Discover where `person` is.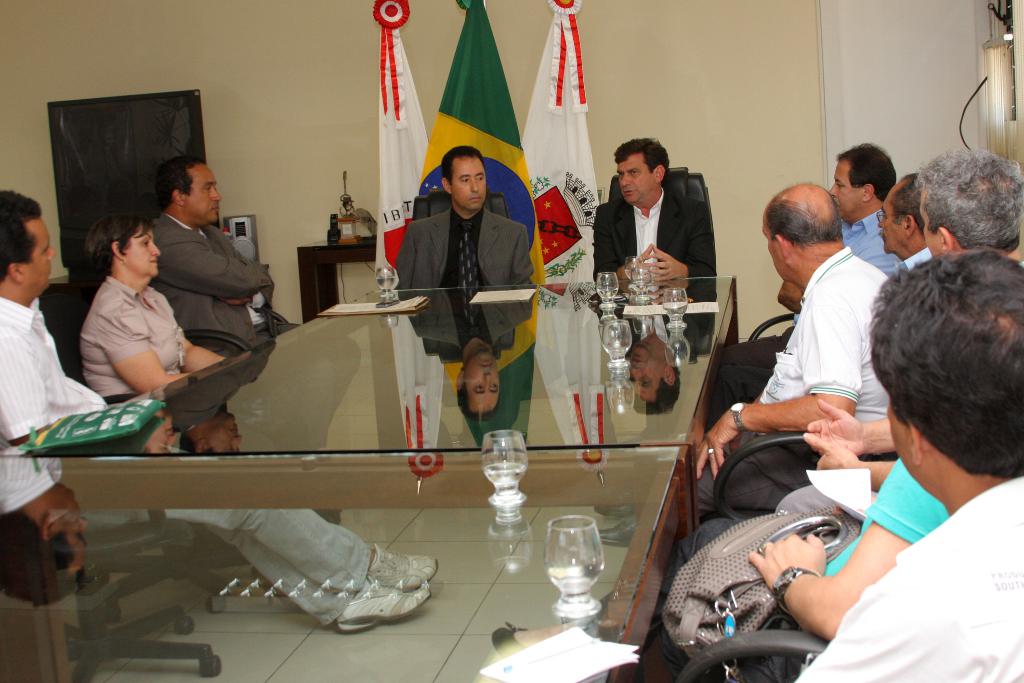
Discovered at {"left": 136, "top": 154, "right": 314, "bottom": 350}.
